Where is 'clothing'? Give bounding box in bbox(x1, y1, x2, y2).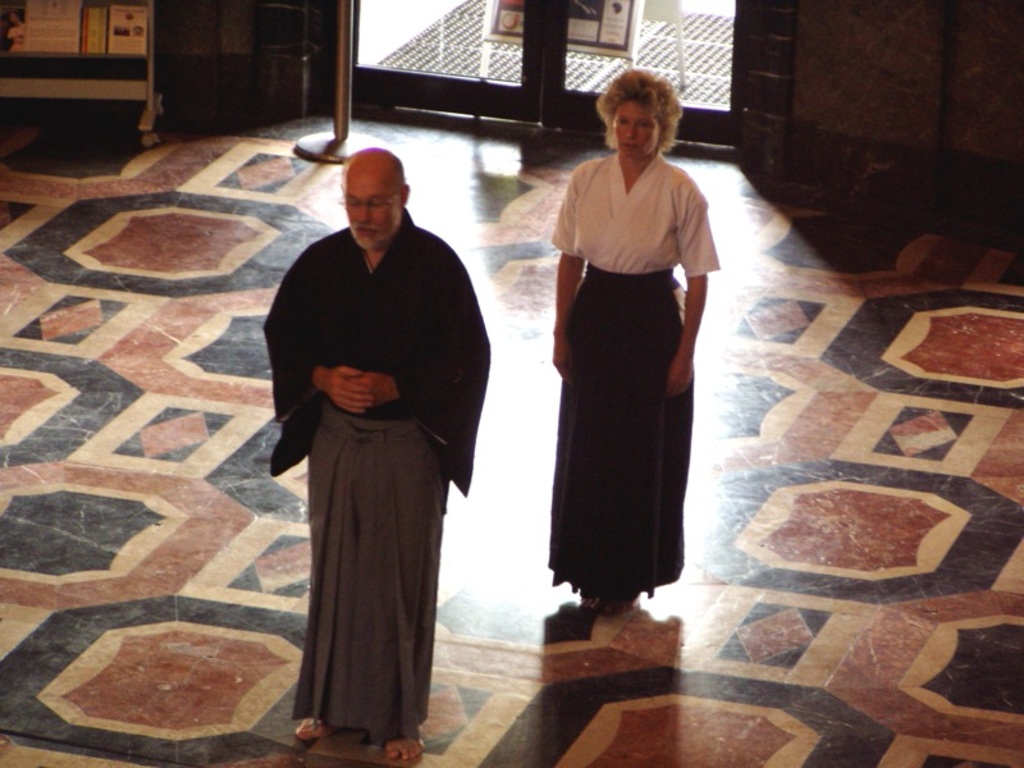
bbox(262, 160, 481, 746).
